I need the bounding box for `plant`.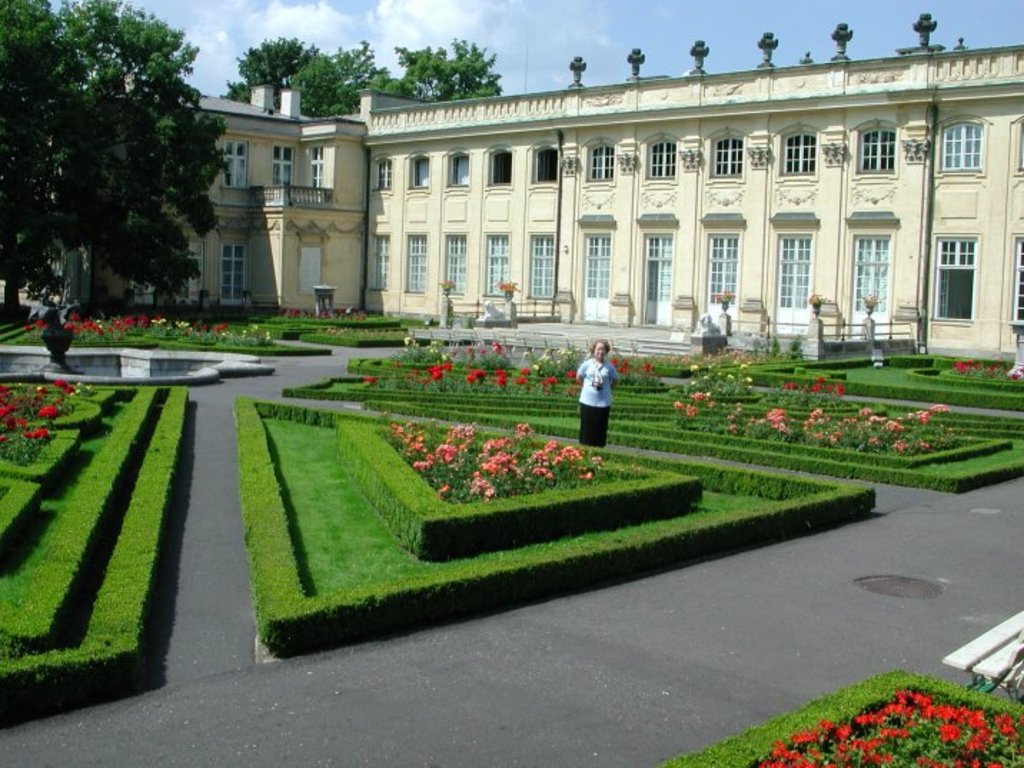
Here it is: (242,398,874,652).
